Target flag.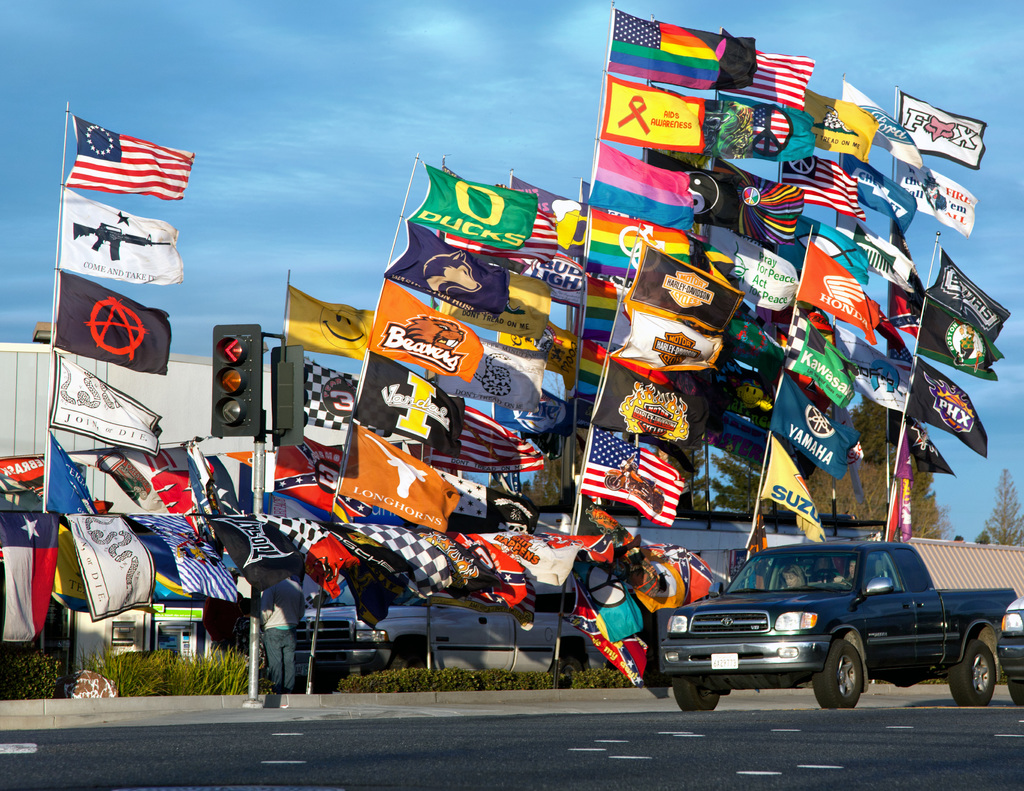
Target region: BBox(835, 80, 920, 177).
